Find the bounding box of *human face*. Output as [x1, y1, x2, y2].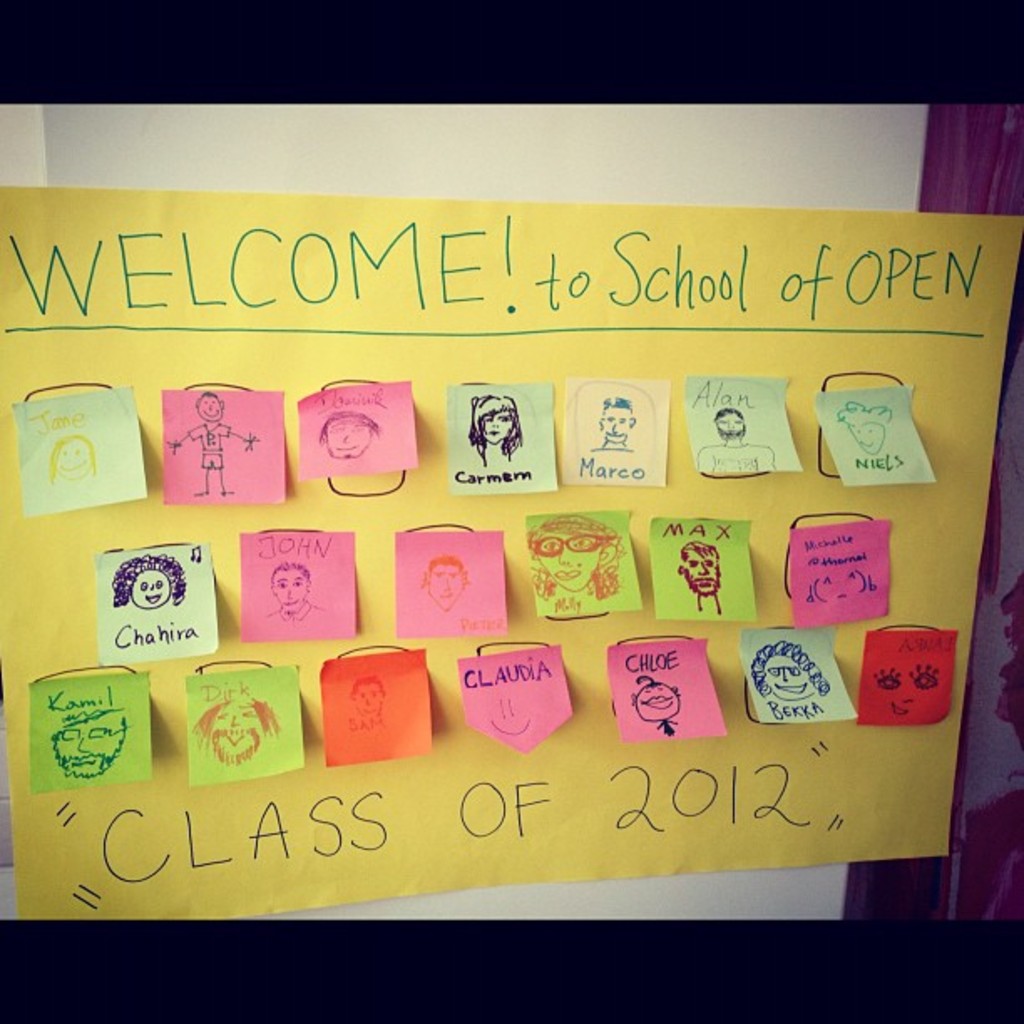
[202, 395, 223, 427].
